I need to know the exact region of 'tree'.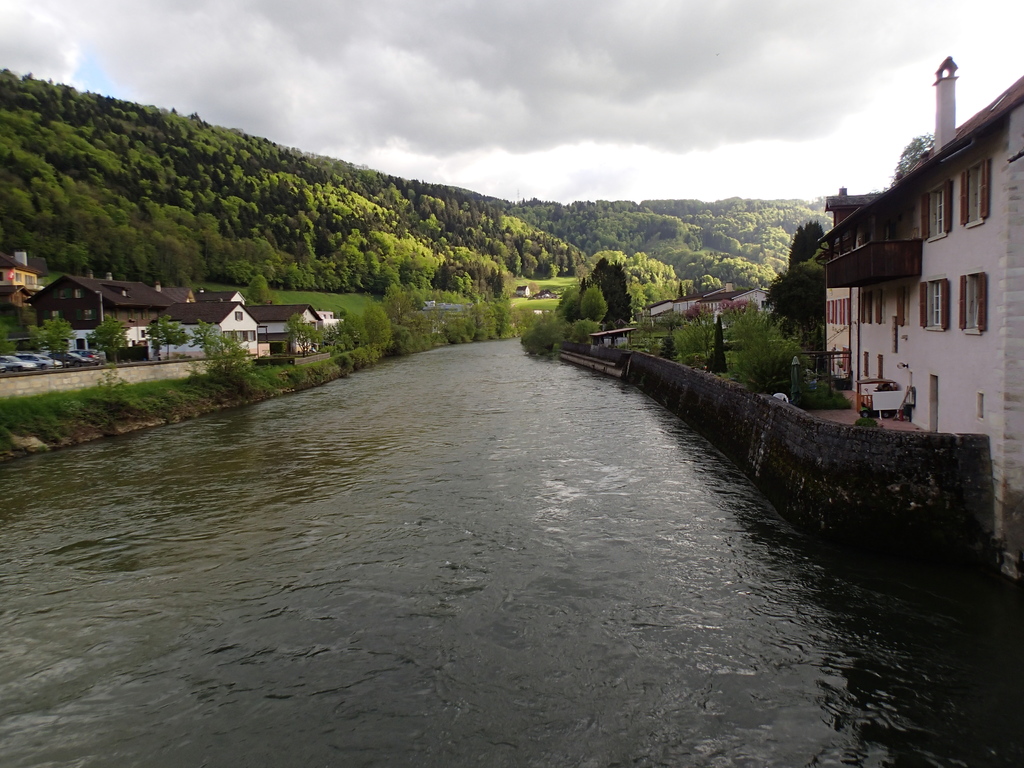
Region: (x1=195, y1=321, x2=249, y2=359).
